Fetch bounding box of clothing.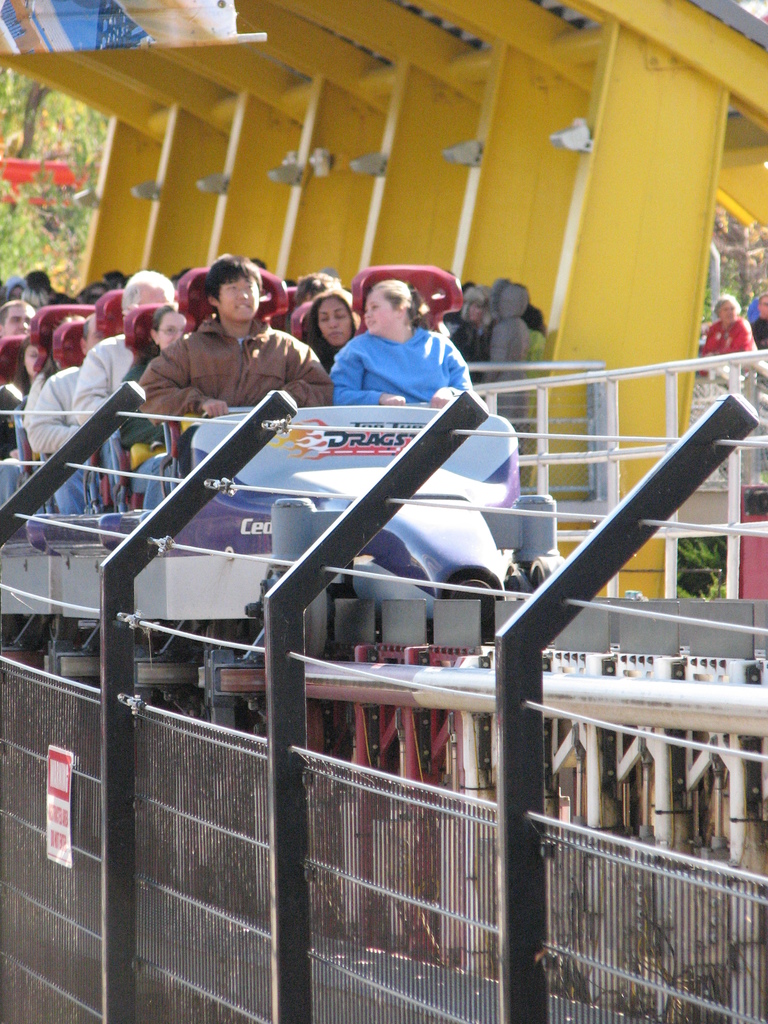
Bbox: (99,307,351,504).
